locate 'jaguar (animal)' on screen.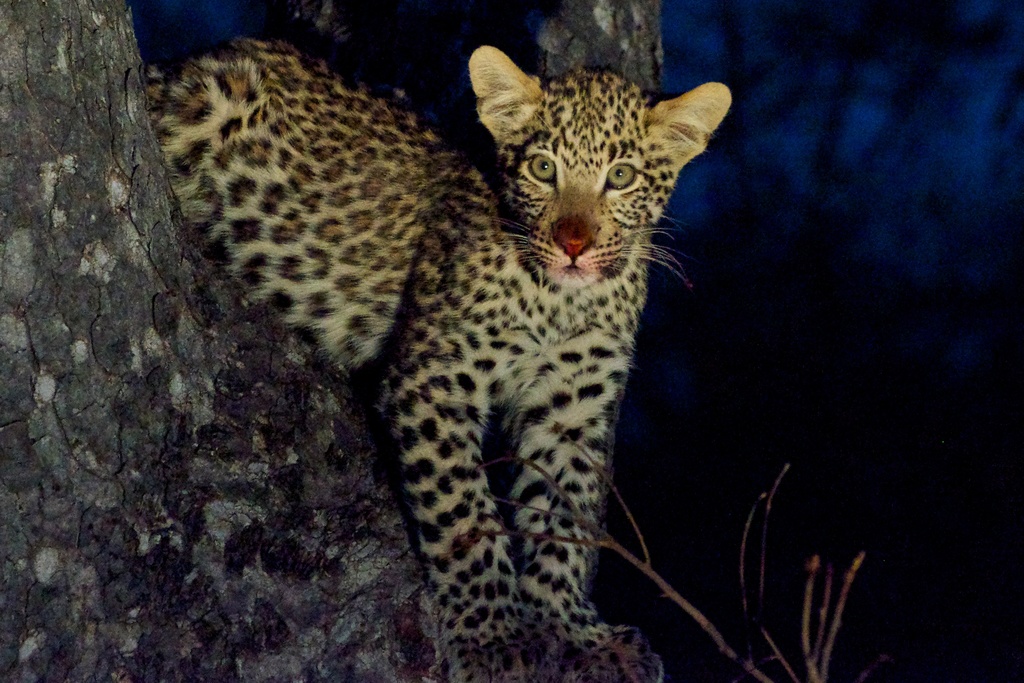
On screen at (x1=143, y1=33, x2=736, y2=682).
